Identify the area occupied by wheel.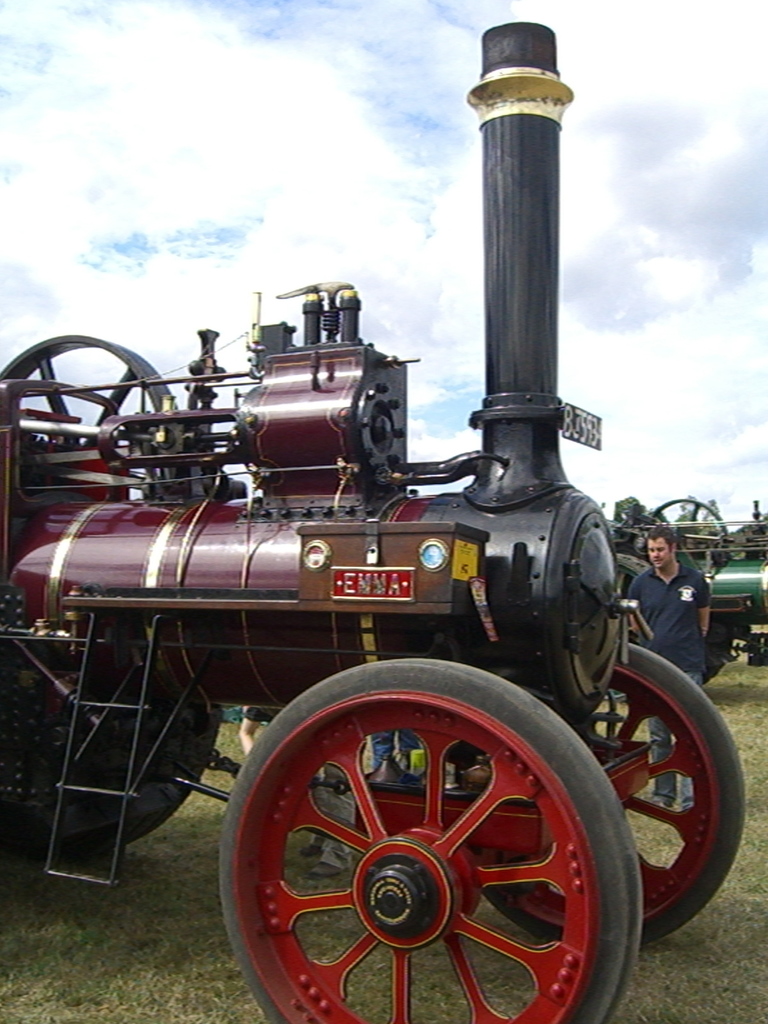
Area: (x1=0, y1=652, x2=218, y2=854).
